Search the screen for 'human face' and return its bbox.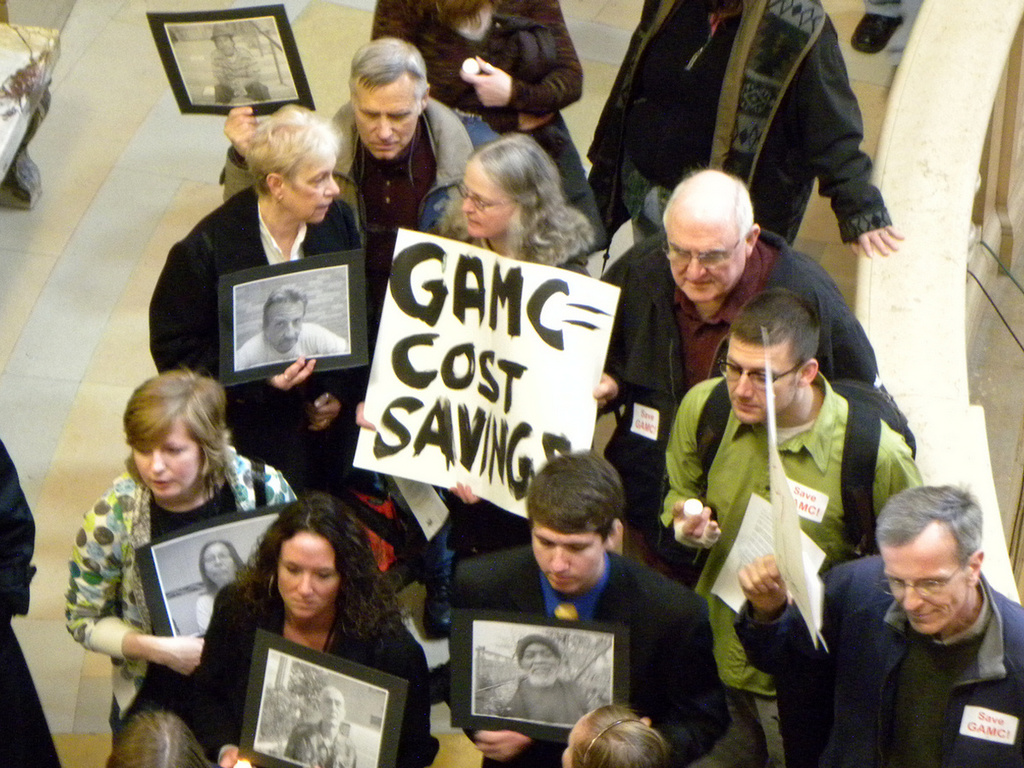
Found: 530:527:612:595.
